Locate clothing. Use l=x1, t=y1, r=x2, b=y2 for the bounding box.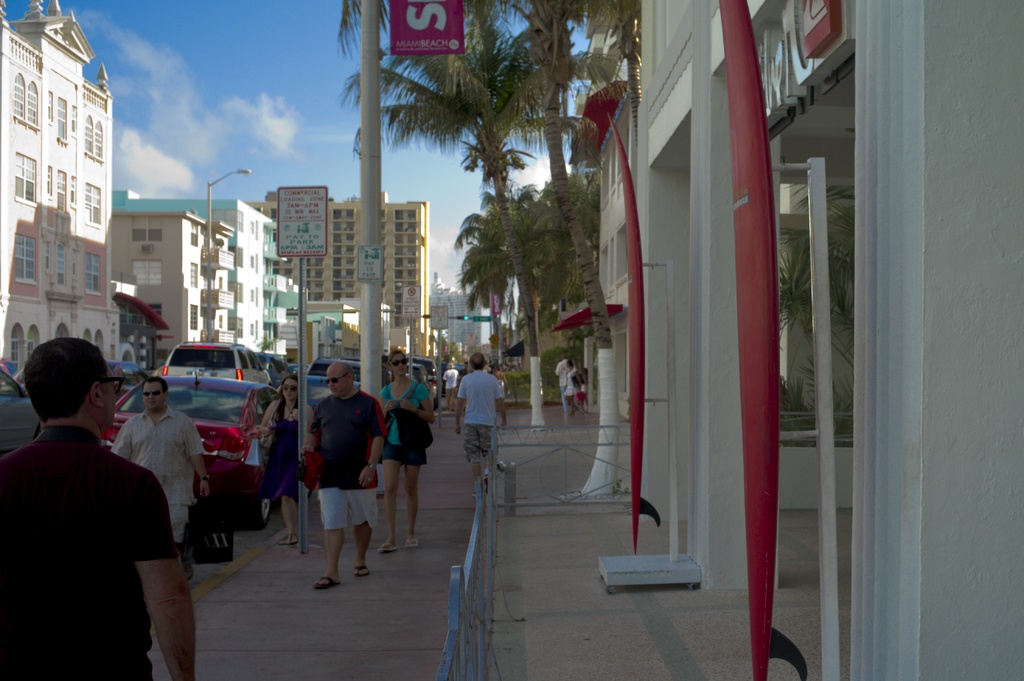
l=108, t=403, r=207, b=542.
